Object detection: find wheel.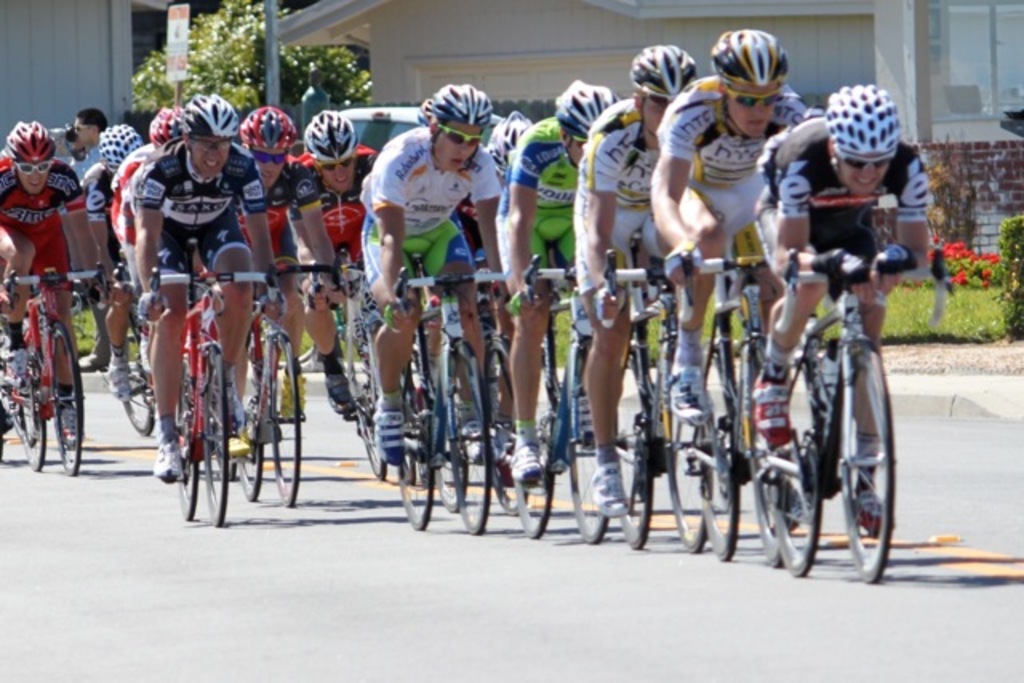
768,358,821,568.
